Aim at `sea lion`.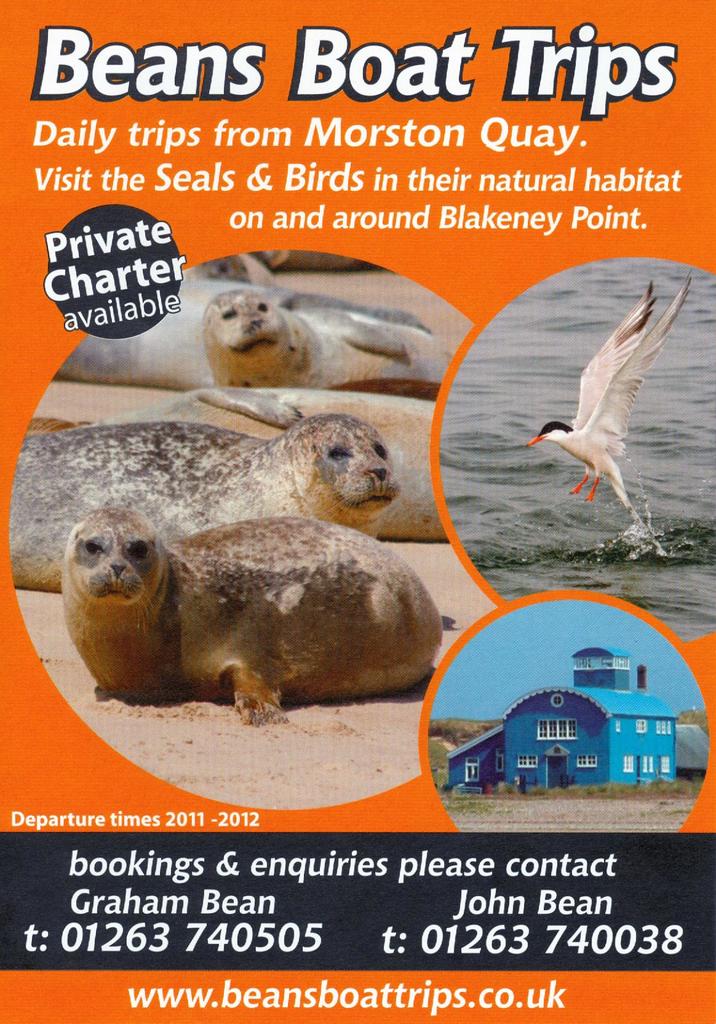
Aimed at 71, 402, 452, 541.
